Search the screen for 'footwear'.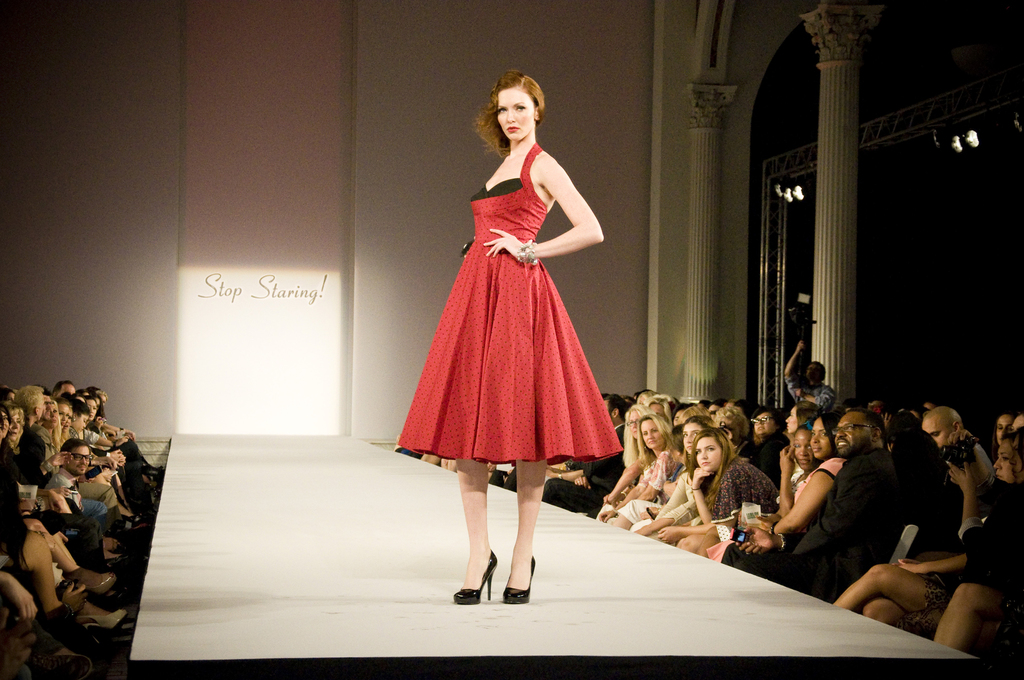
Found at [452,548,502,607].
